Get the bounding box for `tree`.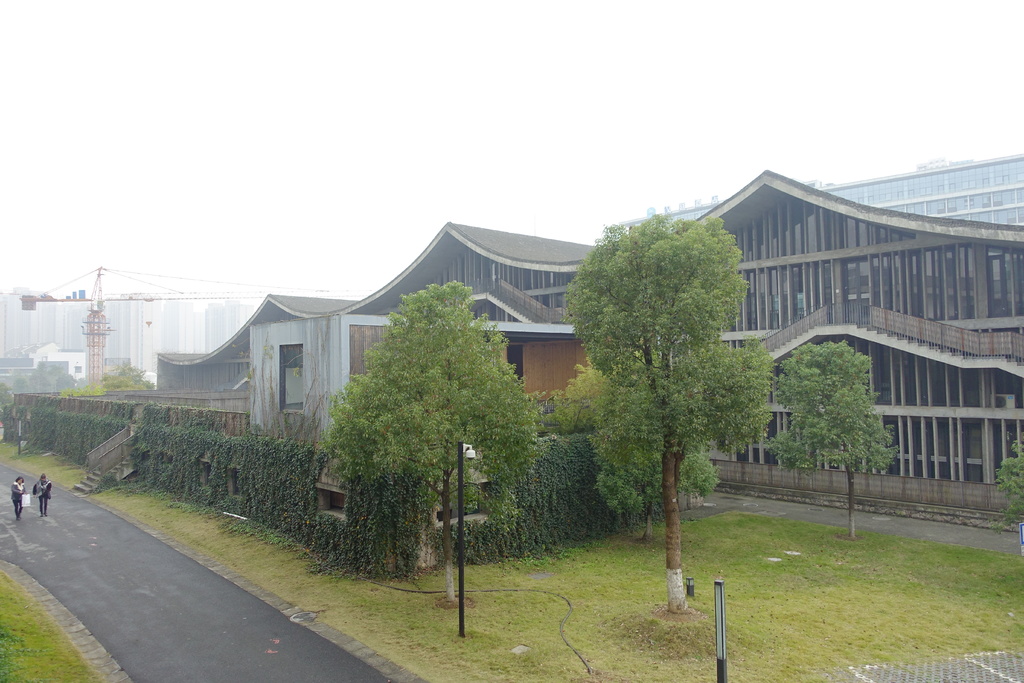
x1=676, y1=456, x2=732, y2=505.
